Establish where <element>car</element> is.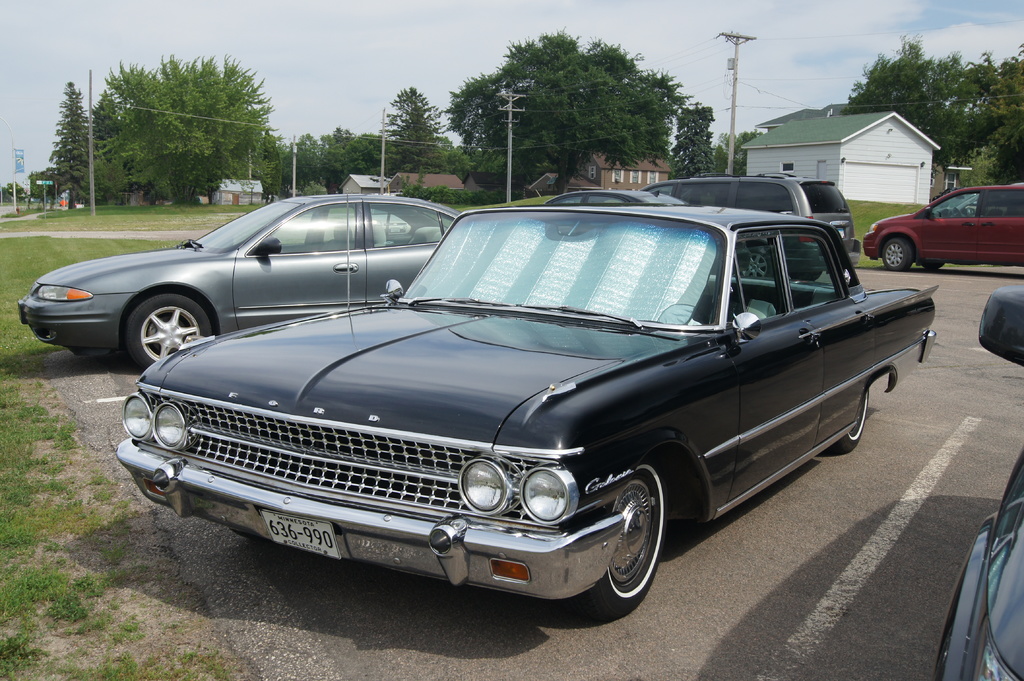
Established at bbox=[18, 187, 450, 368].
